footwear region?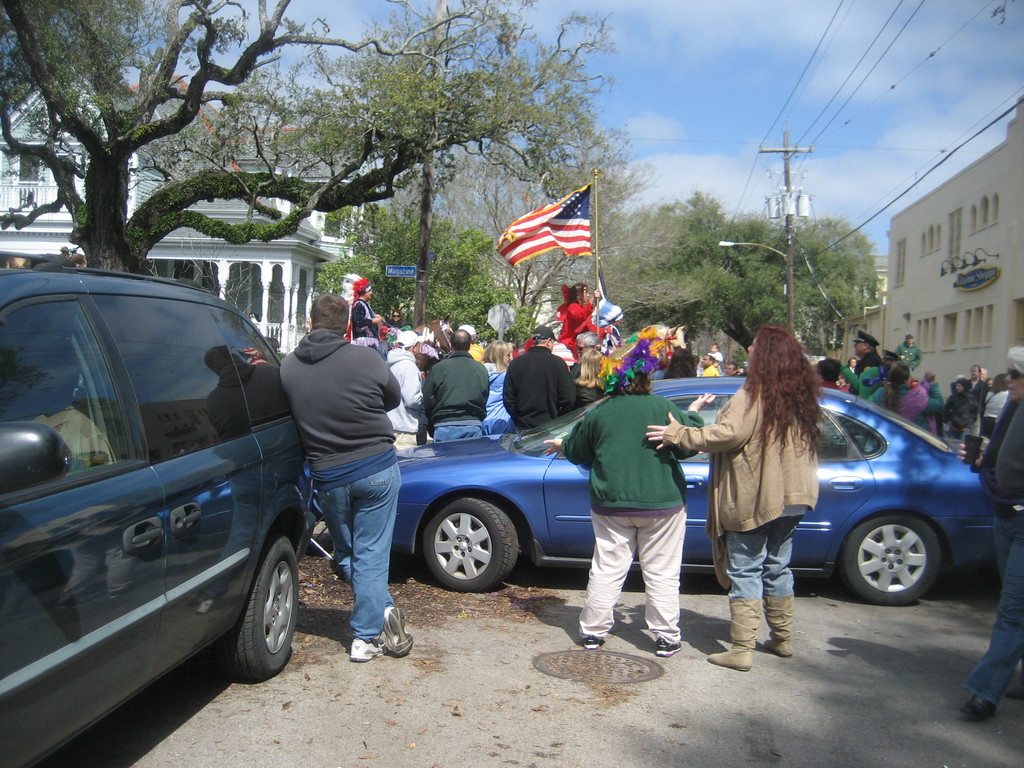
1001:684:1023:701
